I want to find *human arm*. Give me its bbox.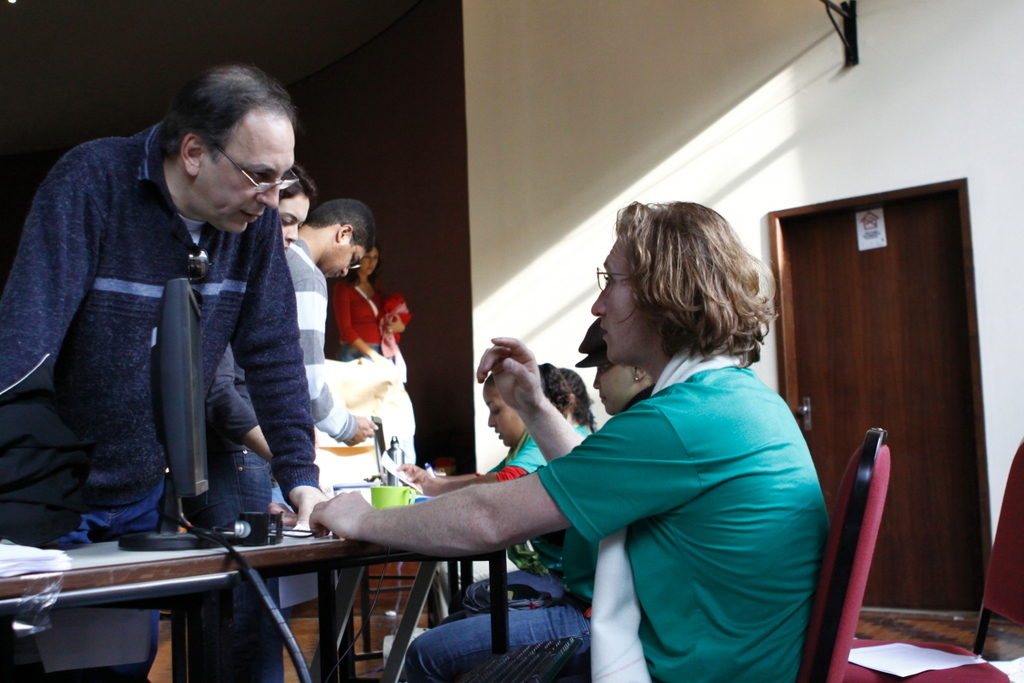
[200,342,286,487].
